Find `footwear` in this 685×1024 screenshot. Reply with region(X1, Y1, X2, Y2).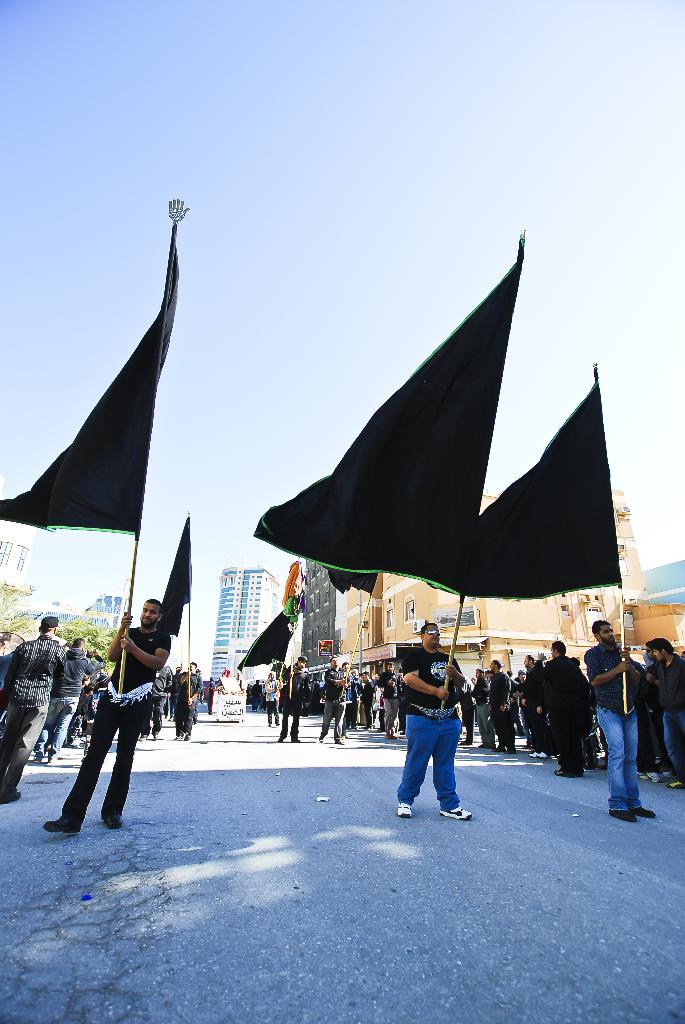
region(606, 810, 636, 824).
